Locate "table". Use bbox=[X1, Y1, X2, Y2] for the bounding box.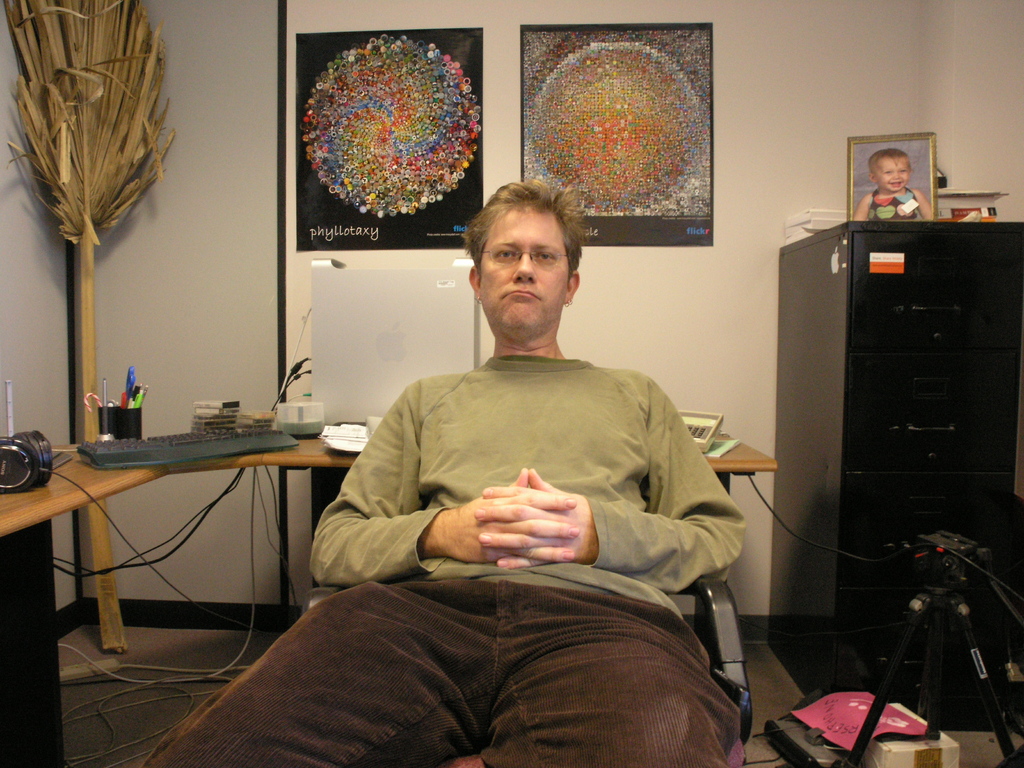
bbox=[0, 429, 196, 674].
